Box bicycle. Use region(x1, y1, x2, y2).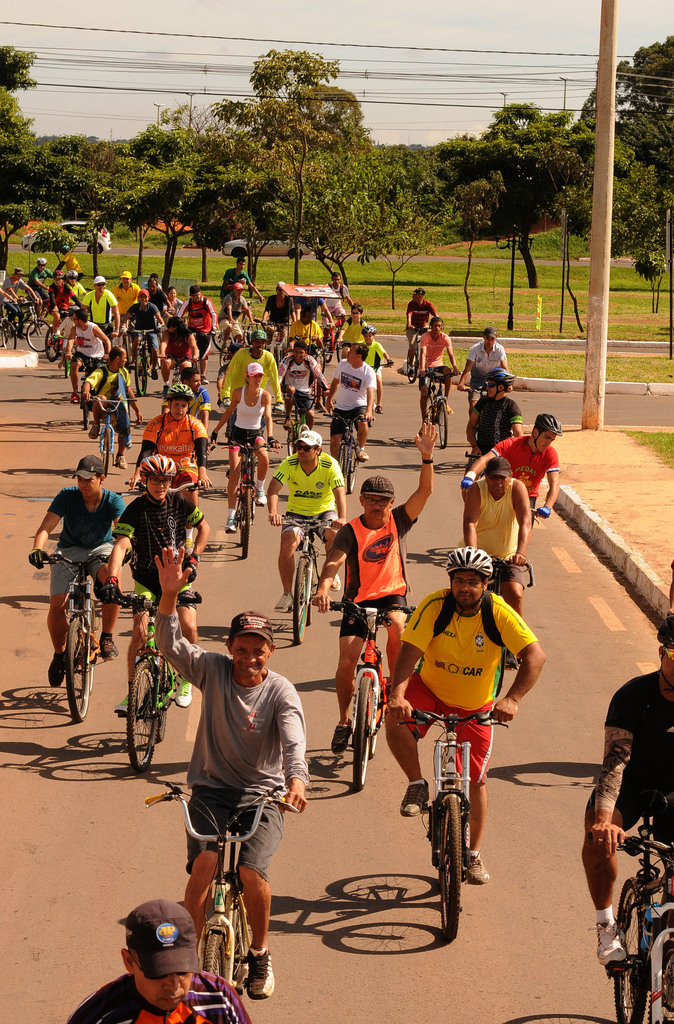
region(405, 326, 431, 382).
